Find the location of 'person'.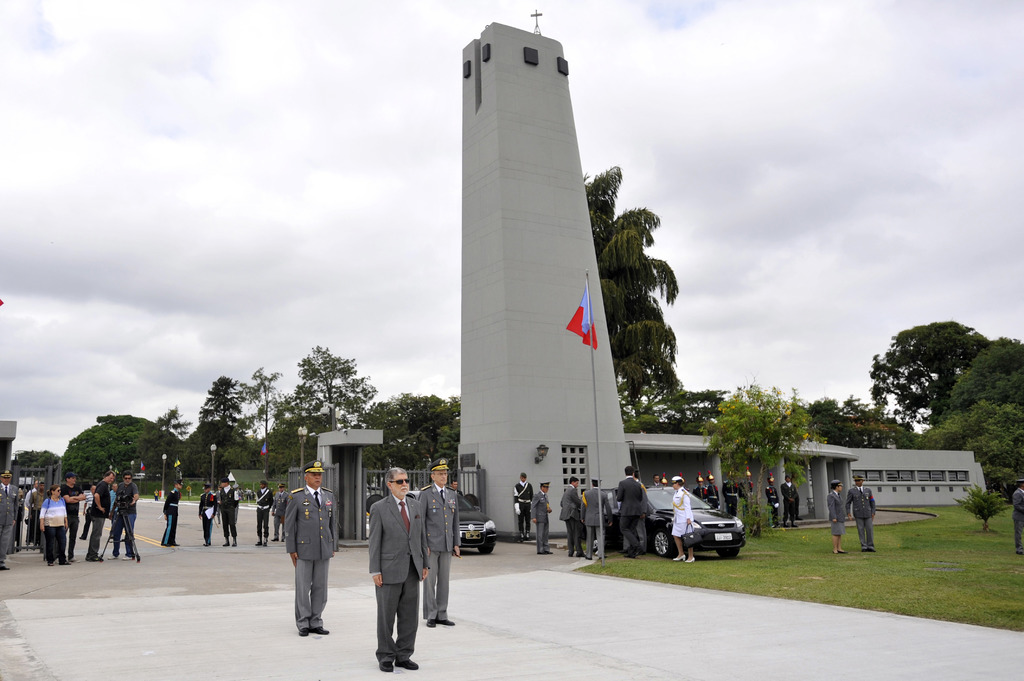
Location: l=419, t=463, r=469, b=624.
